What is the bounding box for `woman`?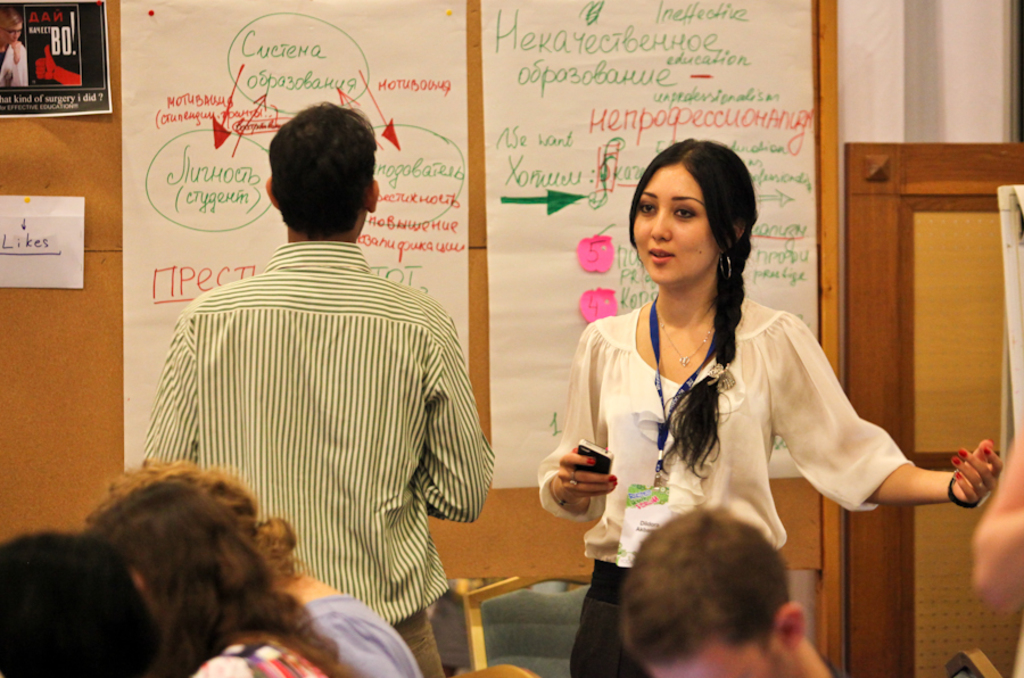
box(537, 135, 998, 677).
